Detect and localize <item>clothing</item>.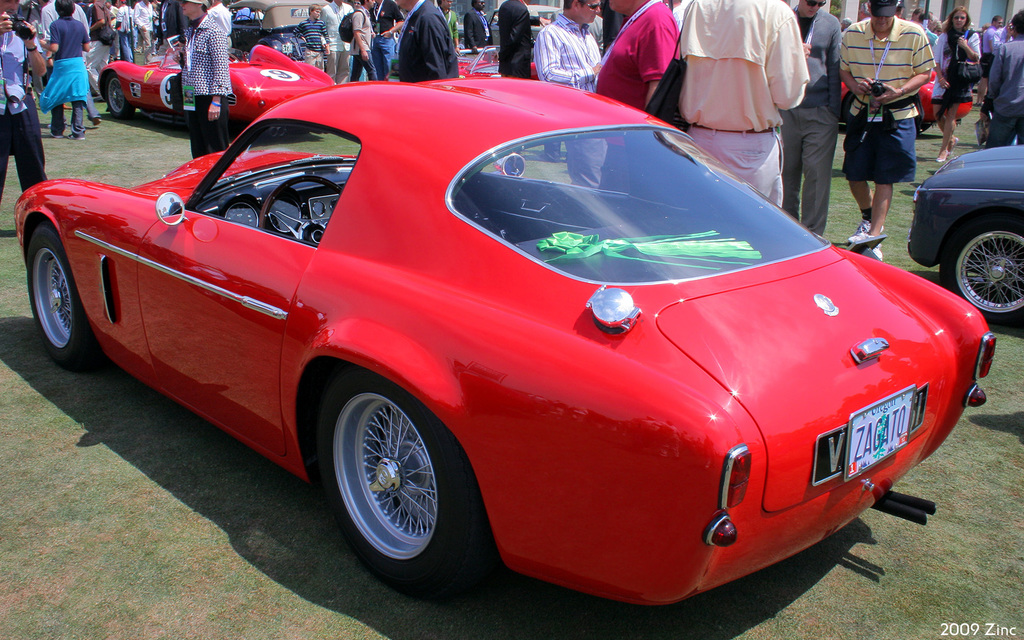
Localized at select_region(600, 6, 691, 104).
